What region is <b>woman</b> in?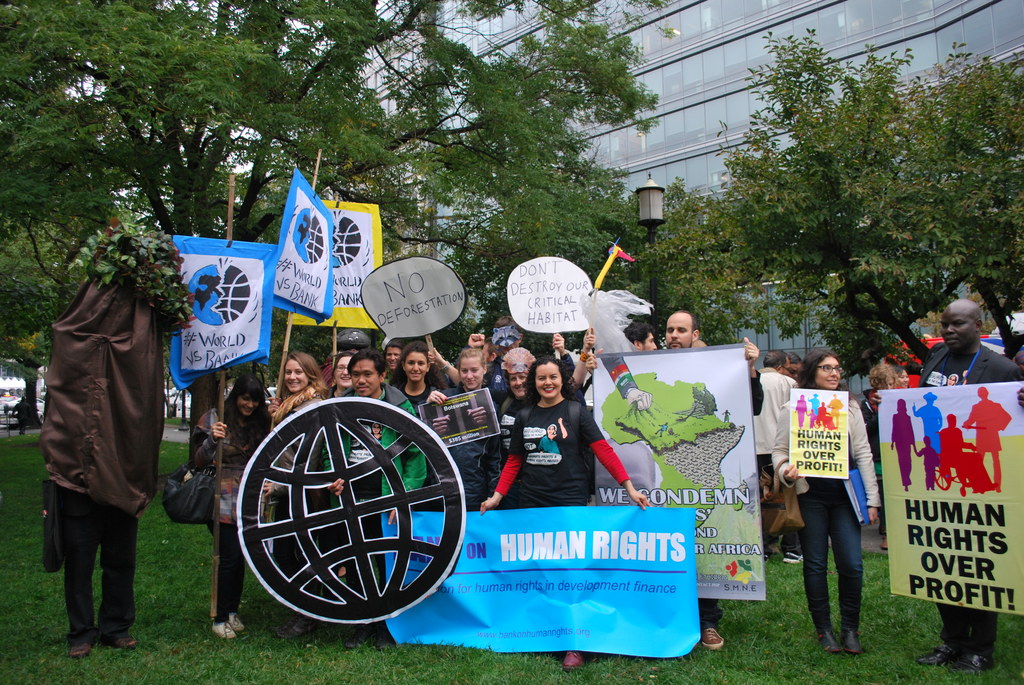
BBox(767, 346, 884, 653).
